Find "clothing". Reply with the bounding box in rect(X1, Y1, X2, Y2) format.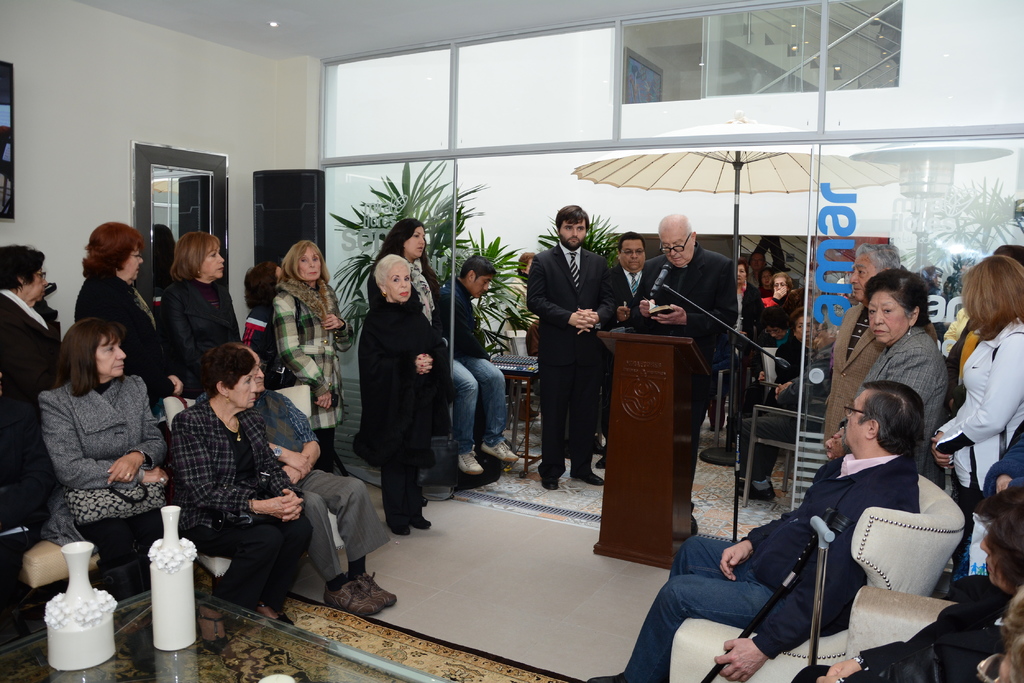
rect(166, 398, 314, 613).
